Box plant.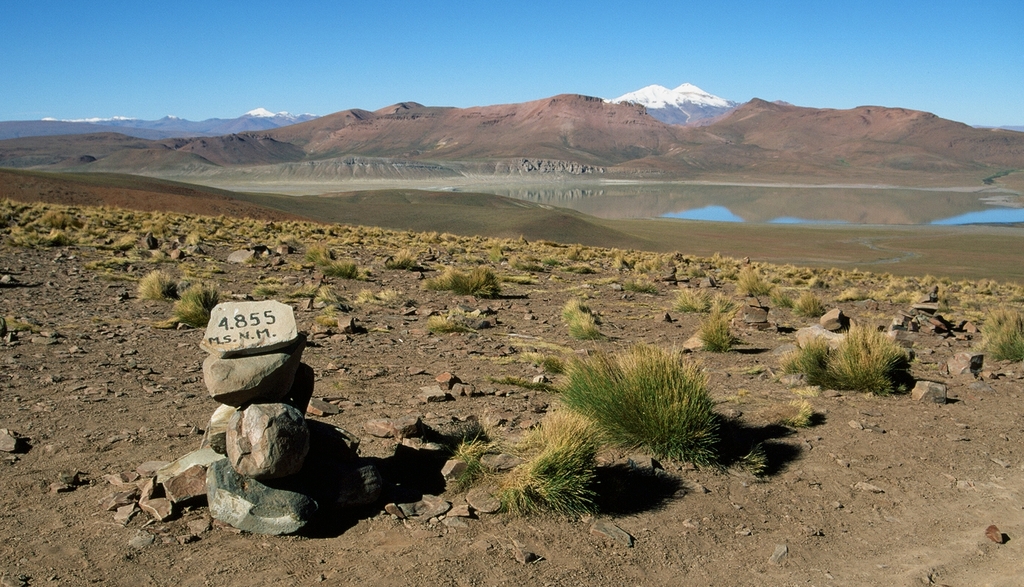
330:252:360:278.
